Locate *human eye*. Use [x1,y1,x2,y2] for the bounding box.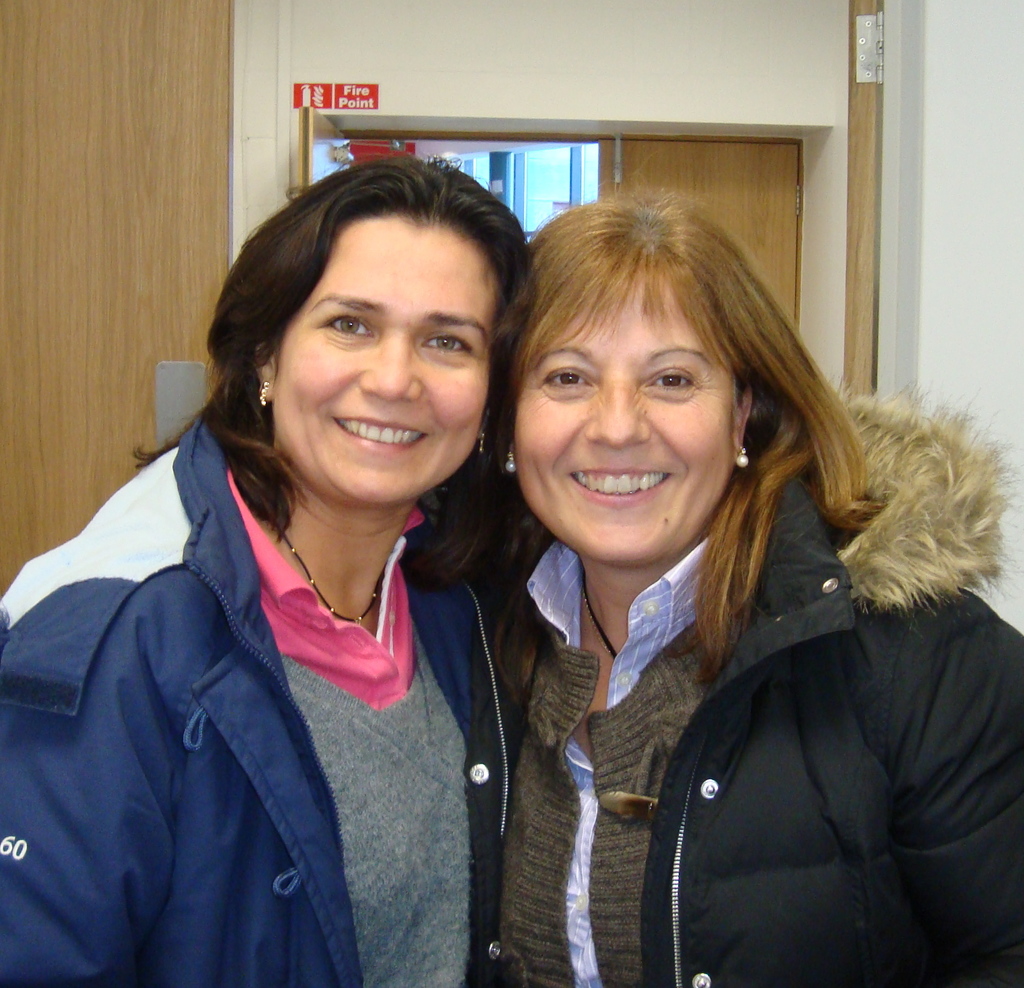
[413,321,479,370].
